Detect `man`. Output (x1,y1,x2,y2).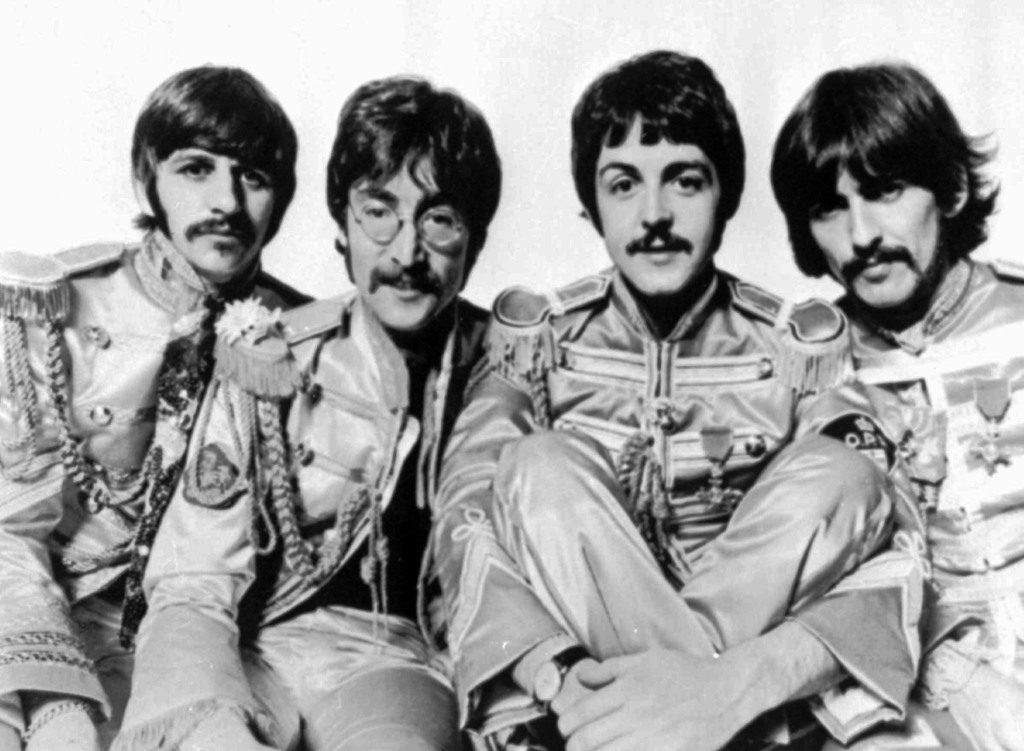
(414,63,924,746).
